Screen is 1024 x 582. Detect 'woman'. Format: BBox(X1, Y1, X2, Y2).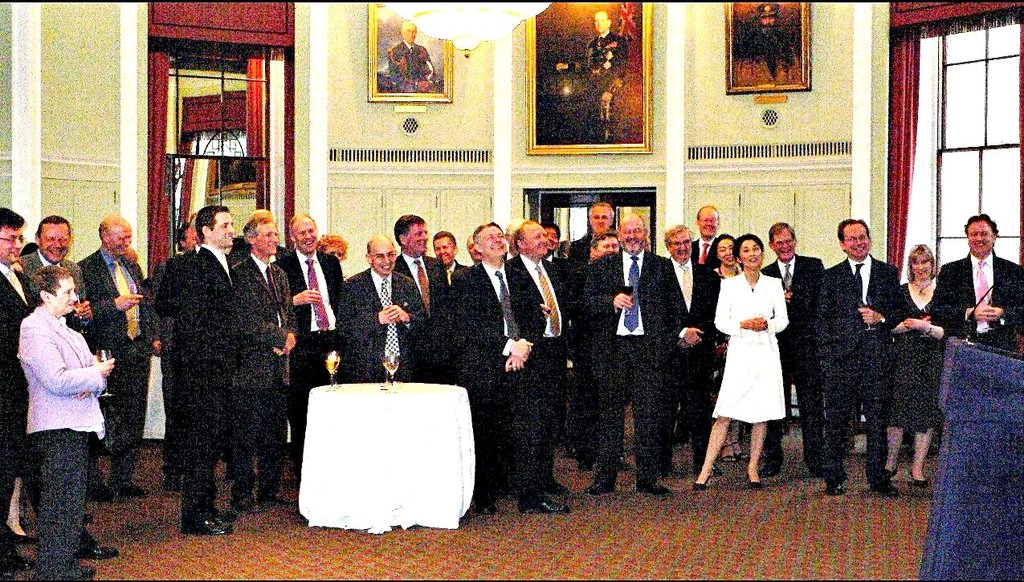
BBox(882, 241, 949, 490).
